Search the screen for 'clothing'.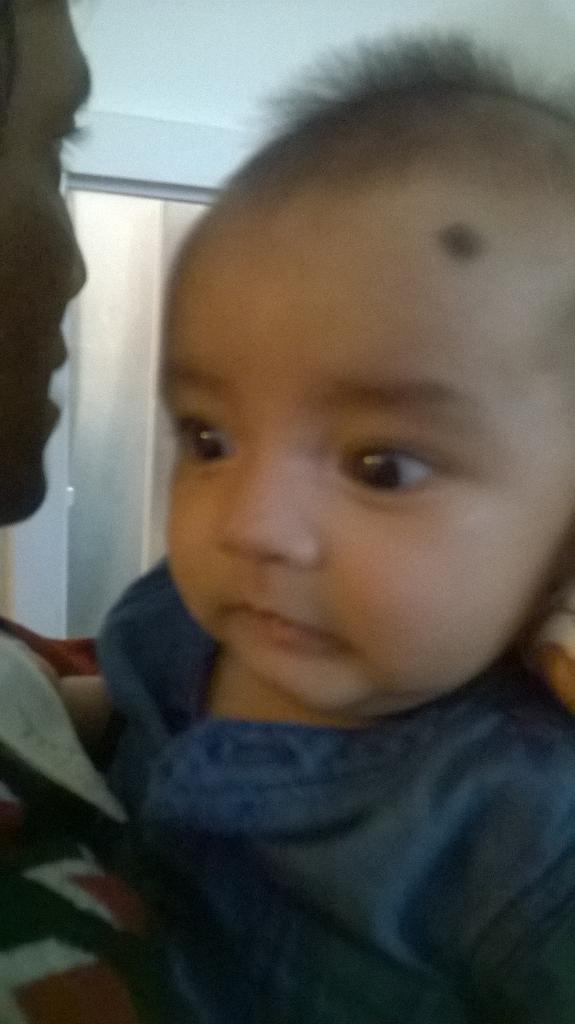
Found at 95 559 574 1023.
